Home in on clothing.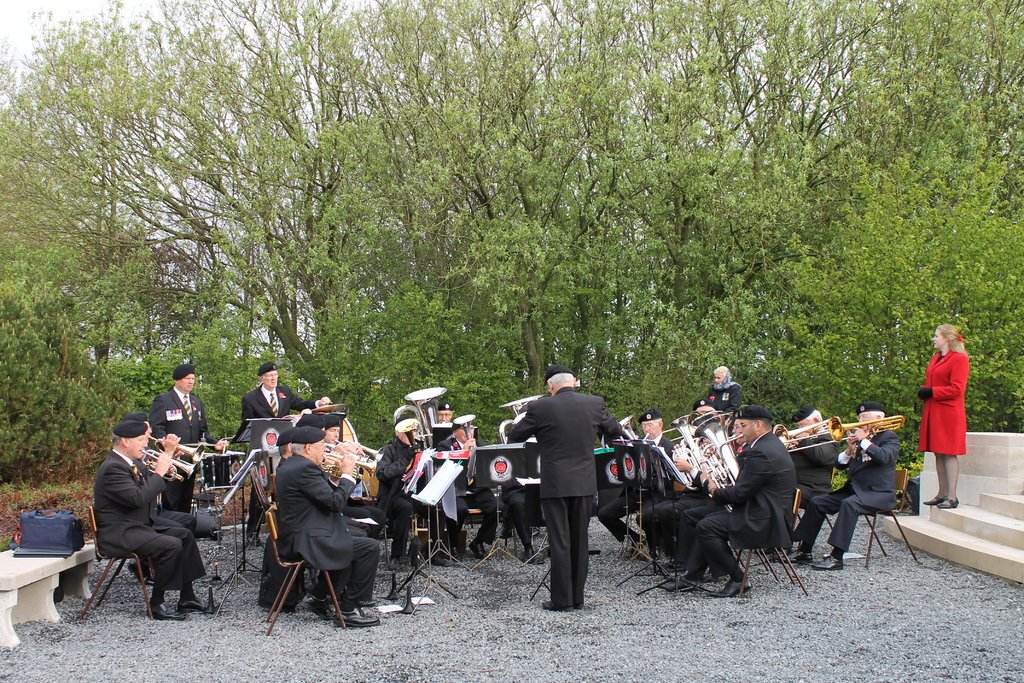
Homed in at BBox(797, 429, 895, 555).
